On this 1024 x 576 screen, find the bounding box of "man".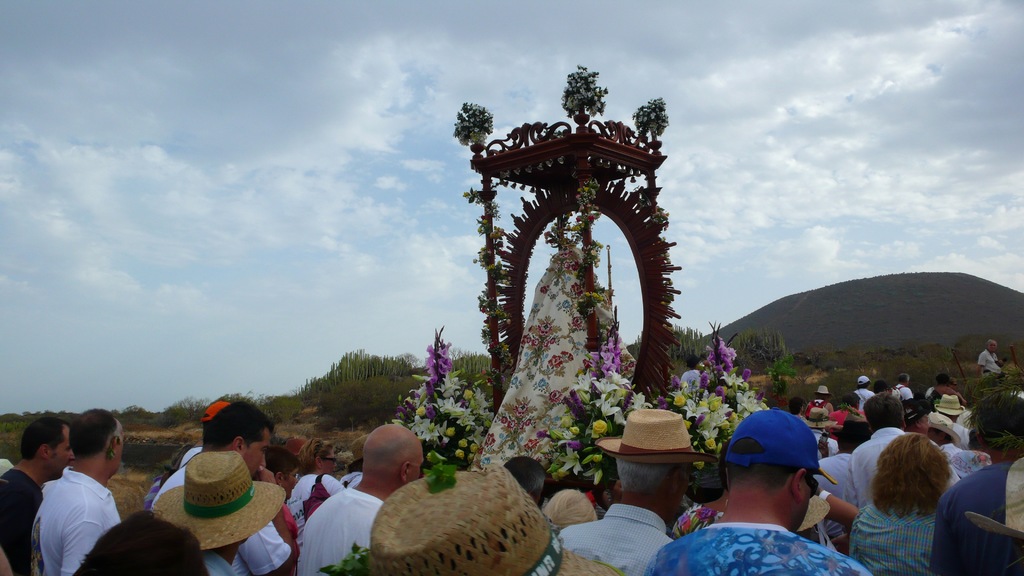
Bounding box: [x1=936, y1=393, x2=1023, y2=575].
